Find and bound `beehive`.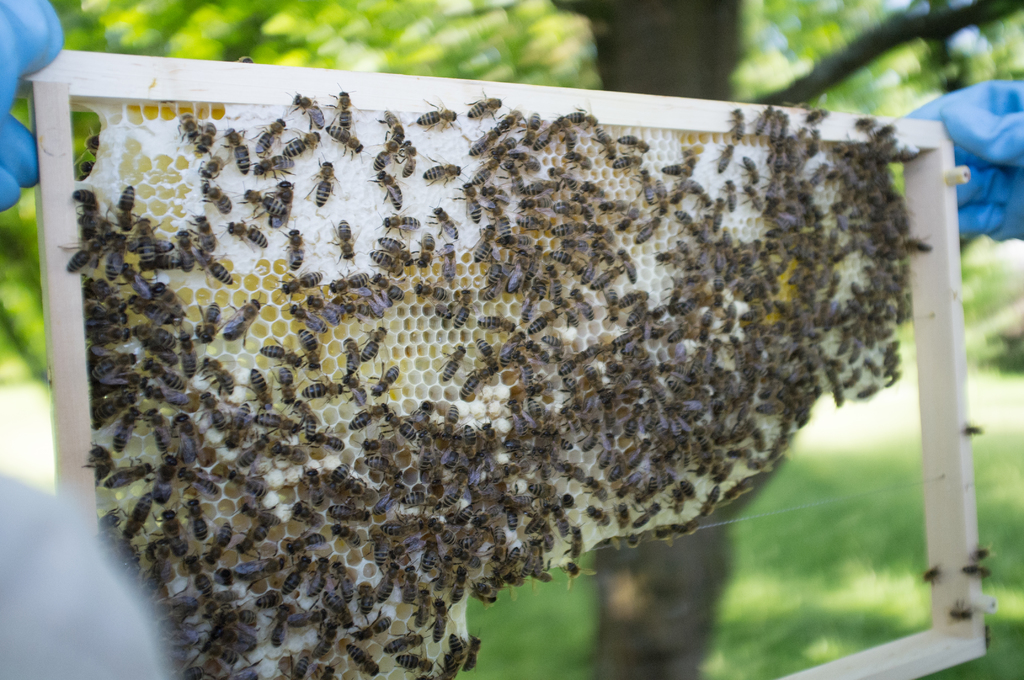
Bound: (left=22, top=49, right=990, bottom=679).
